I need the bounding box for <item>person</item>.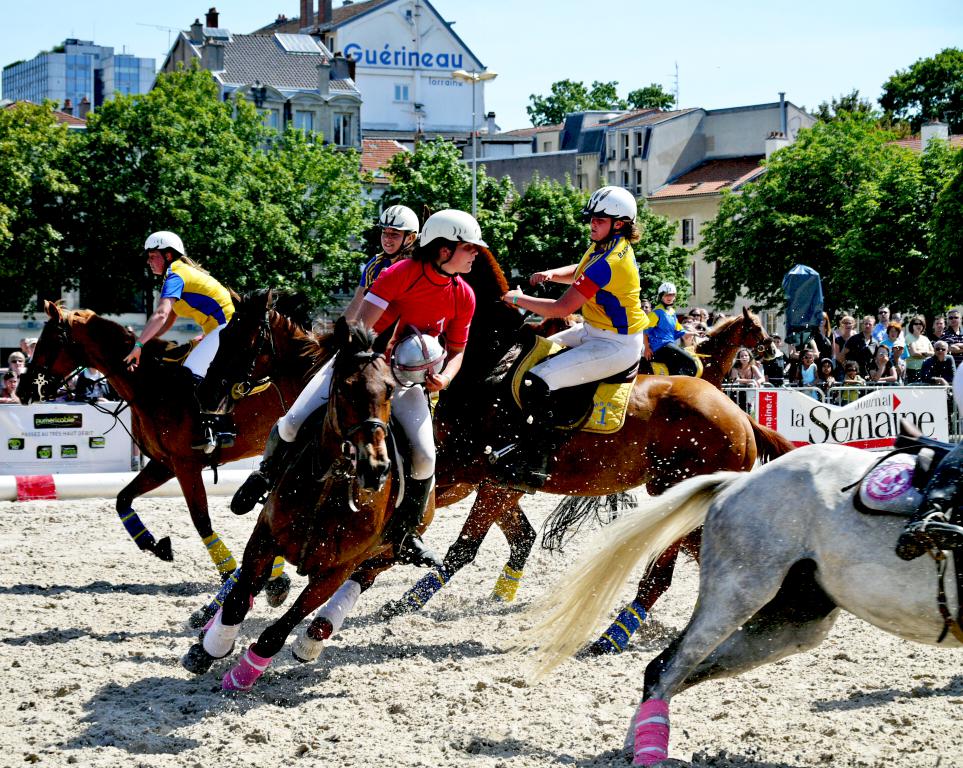
Here it is: 314,202,434,343.
